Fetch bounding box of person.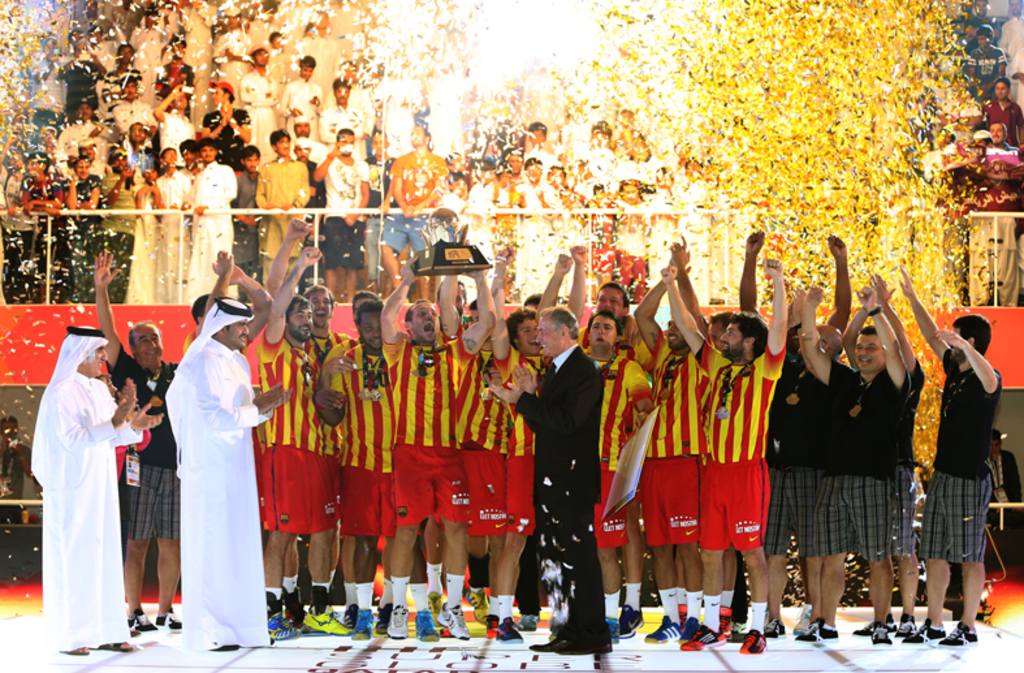
Bbox: BBox(524, 117, 556, 163).
